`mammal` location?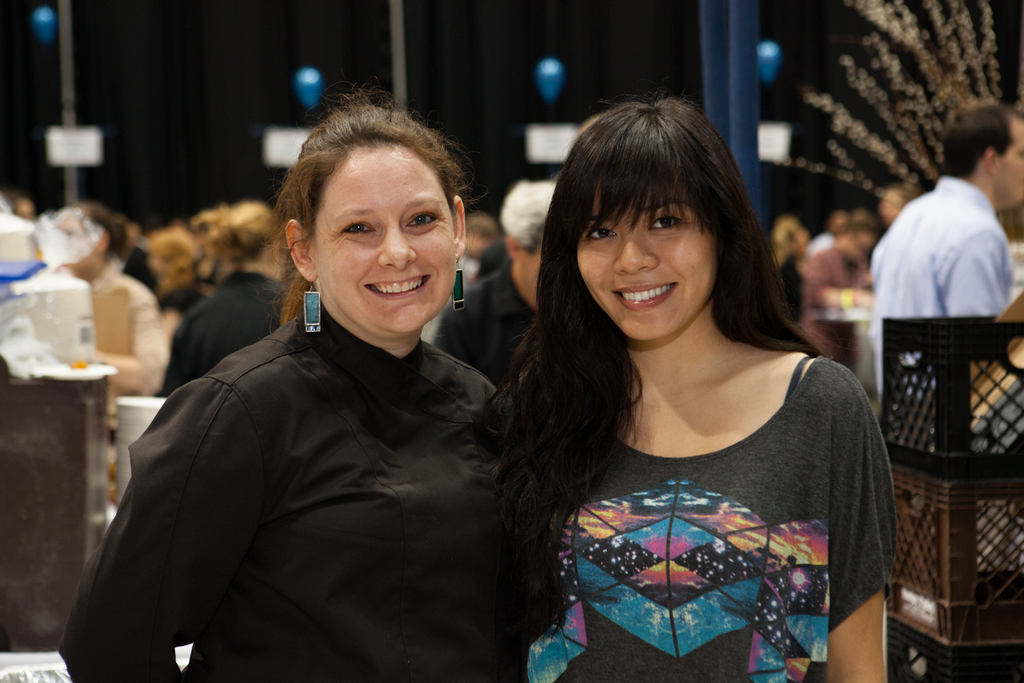
72,189,168,406
